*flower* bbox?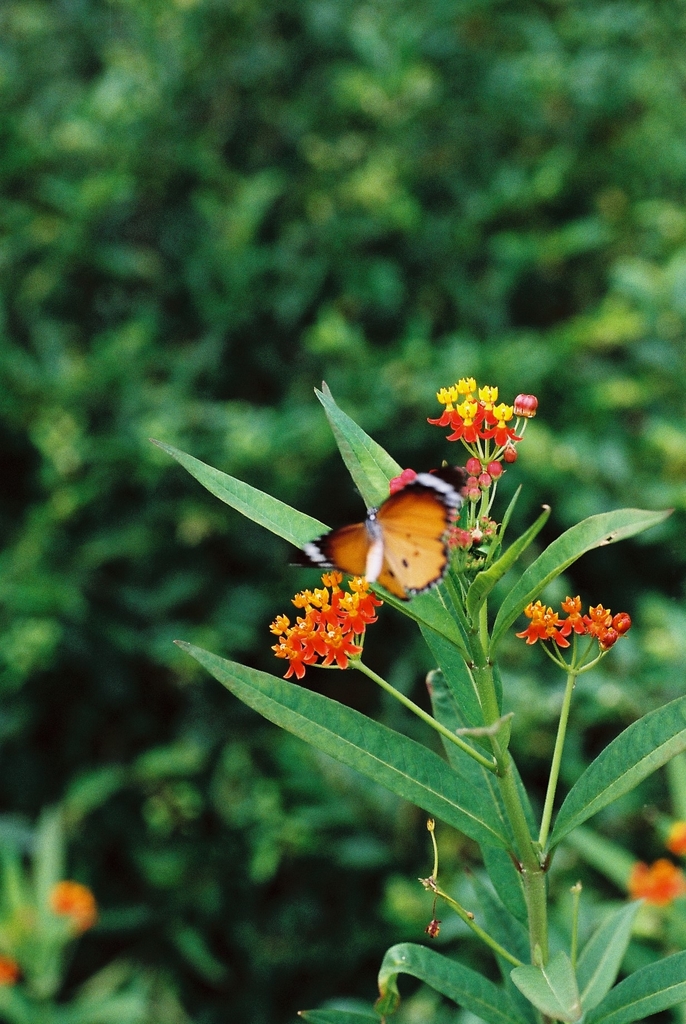
bbox=[665, 817, 685, 858]
